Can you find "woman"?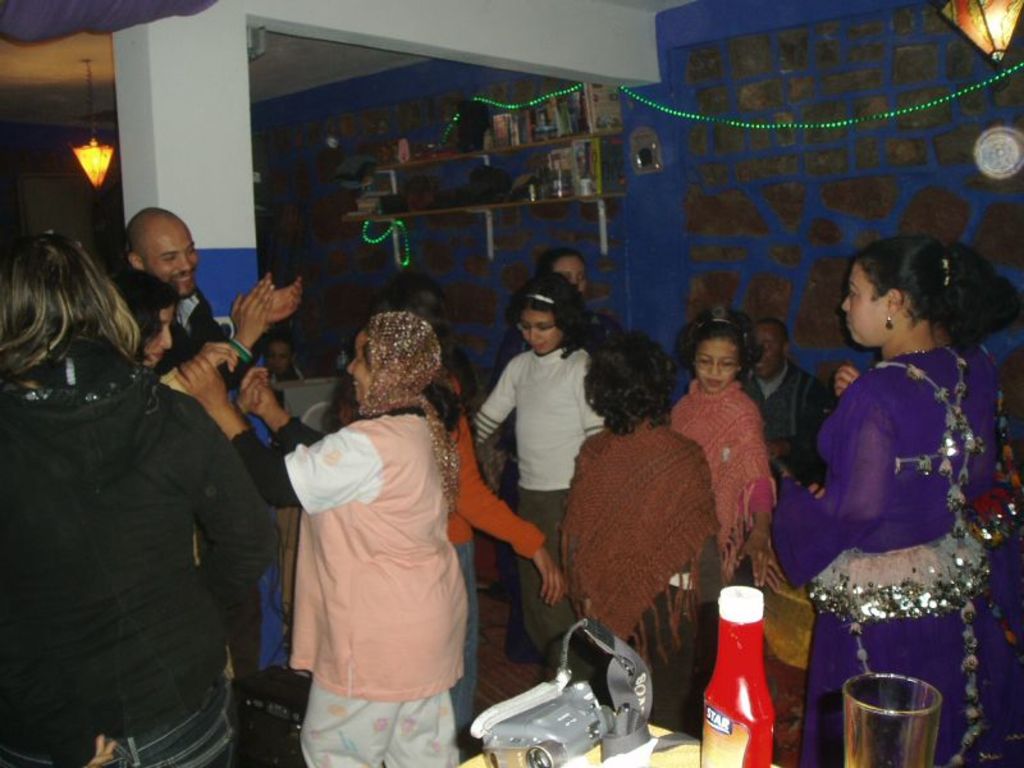
Yes, bounding box: {"x1": 339, "y1": 276, "x2": 568, "y2": 767}.
